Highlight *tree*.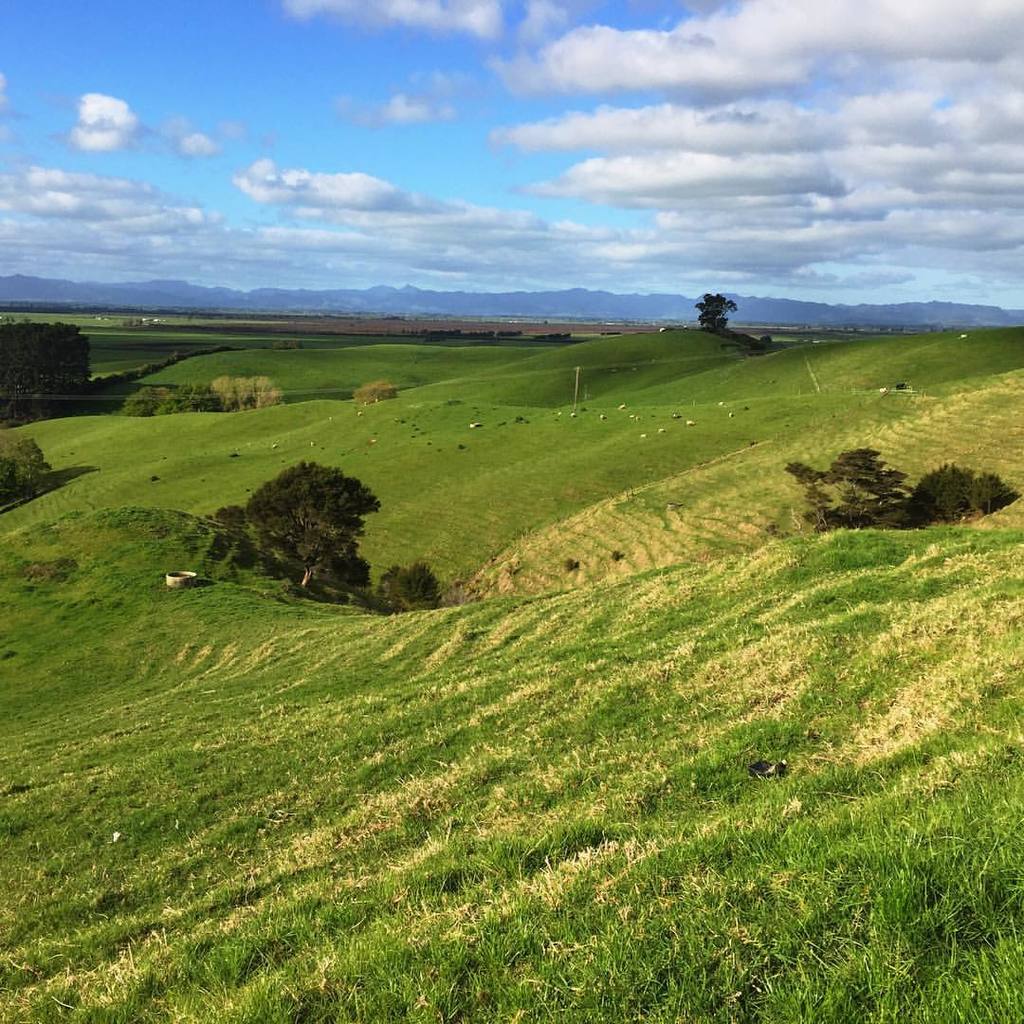
Highlighted region: (left=791, top=448, right=922, bottom=528).
